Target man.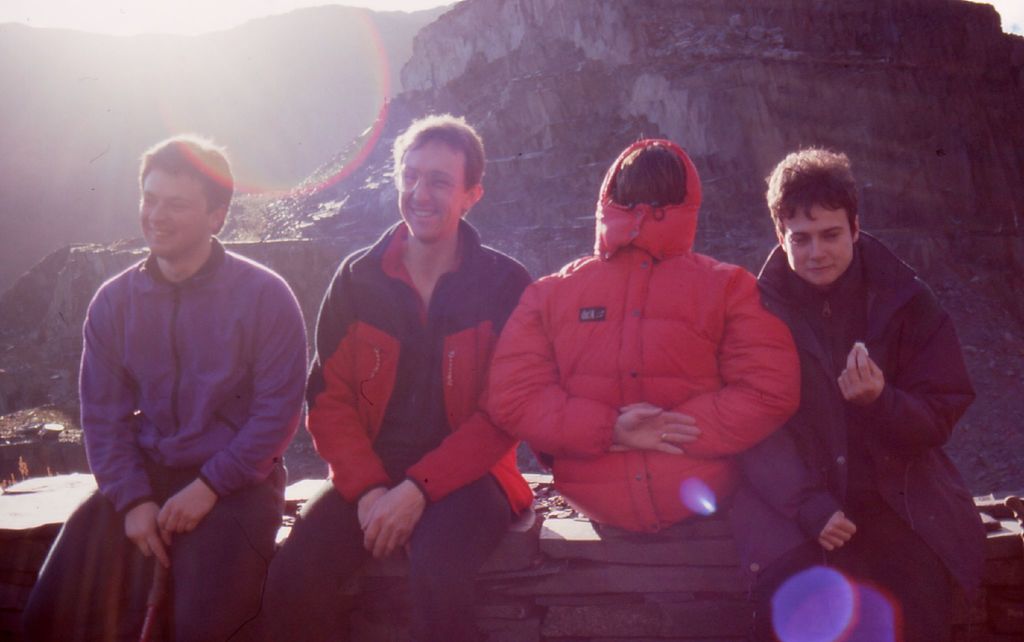
Target region: <box>487,136,801,536</box>.
